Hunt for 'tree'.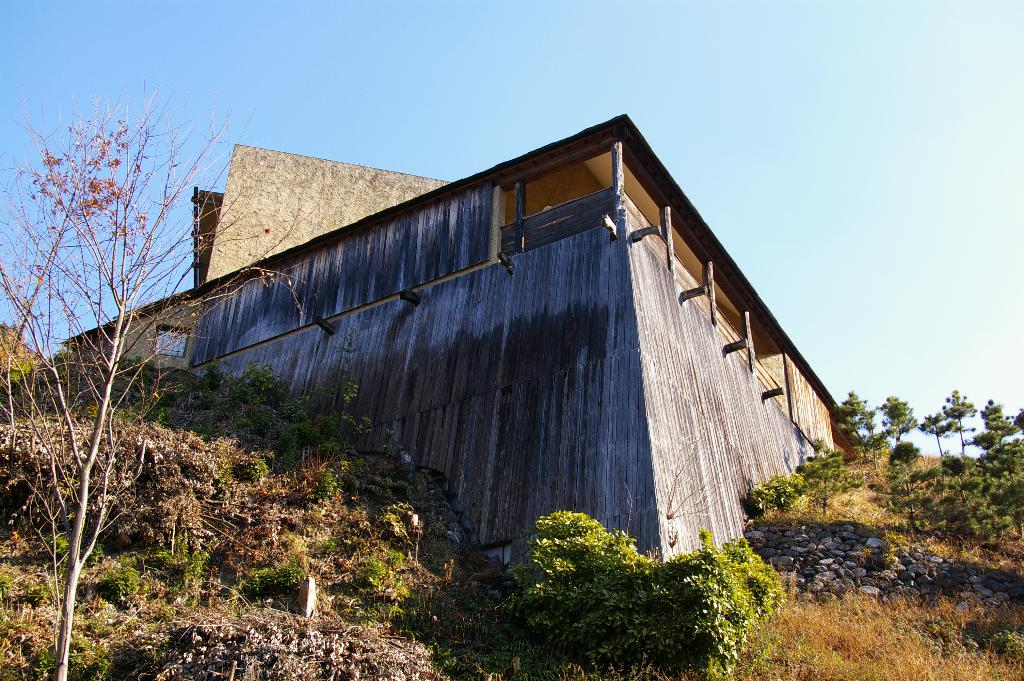
Hunted down at [left=975, top=395, right=1023, bottom=450].
